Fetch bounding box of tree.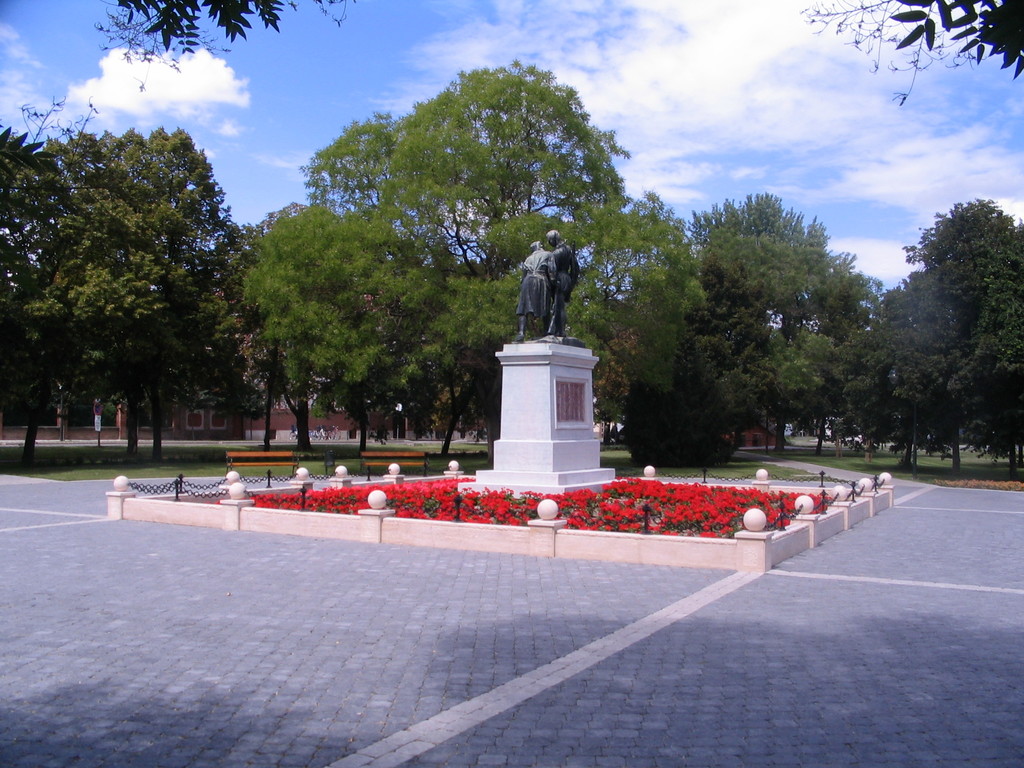
Bbox: {"left": 93, "top": 0, "right": 358, "bottom": 94}.
